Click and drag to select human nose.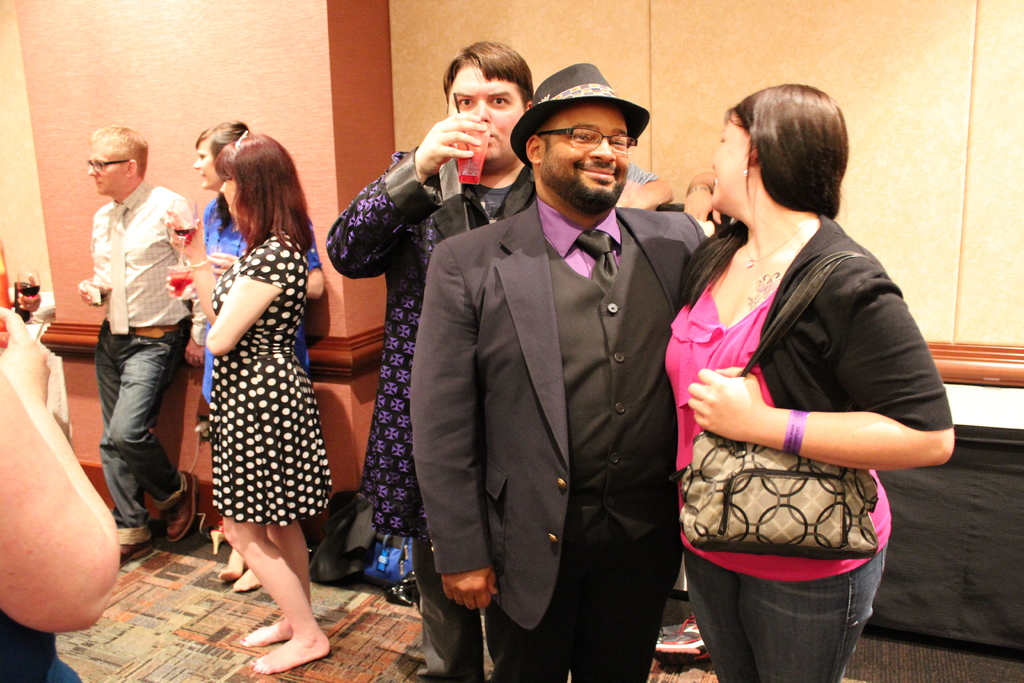
Selection: crop(221, 182, 226, 192).
